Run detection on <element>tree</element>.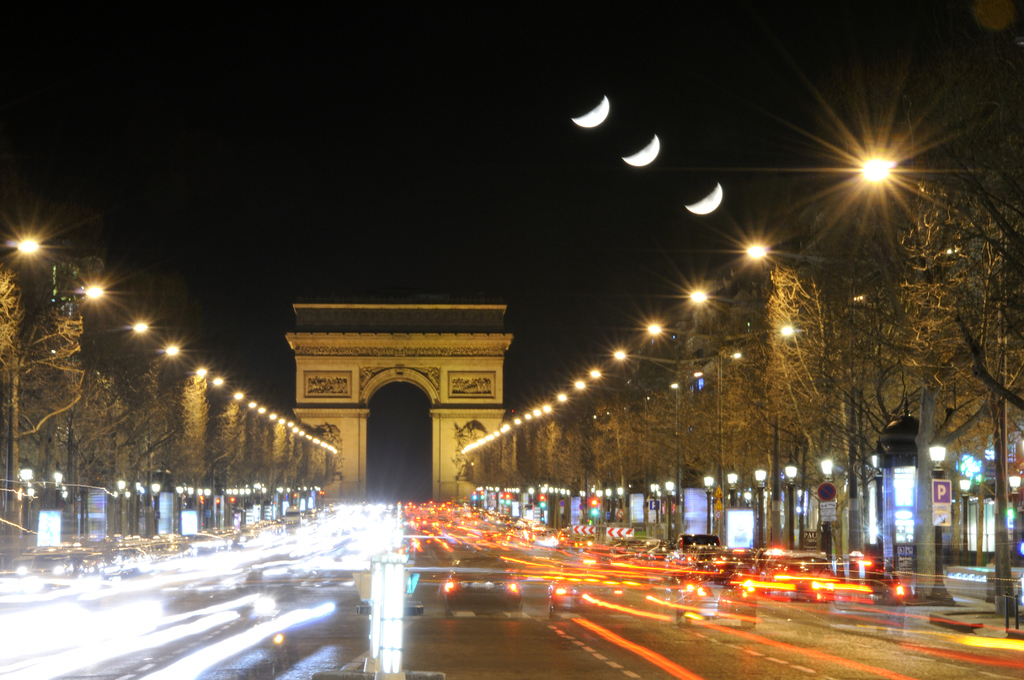
Result: [0, 250, 89, 547].
